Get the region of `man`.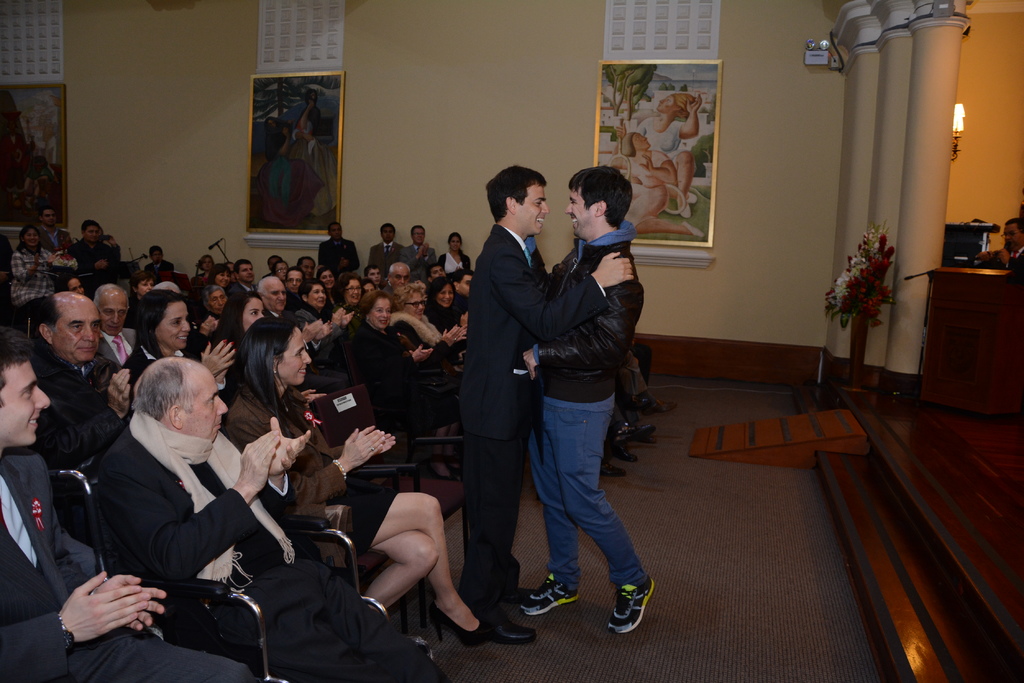
x1=403 y1=223 x2=444 y2=273.
